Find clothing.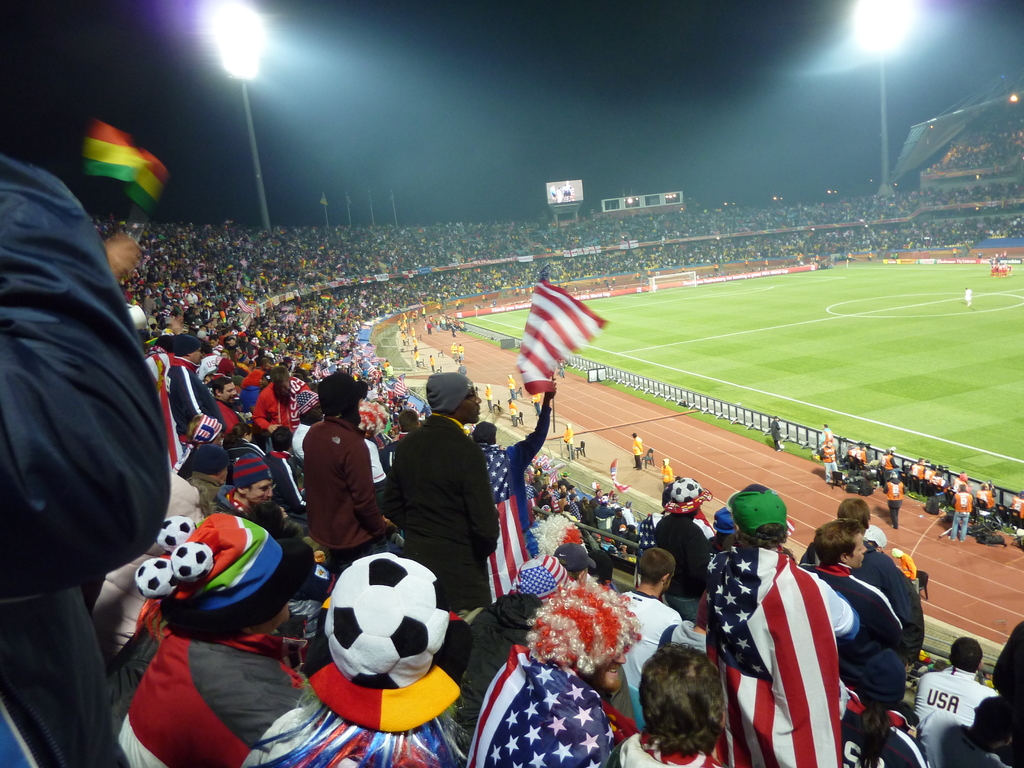
rect(214, 397, 248, 435).
